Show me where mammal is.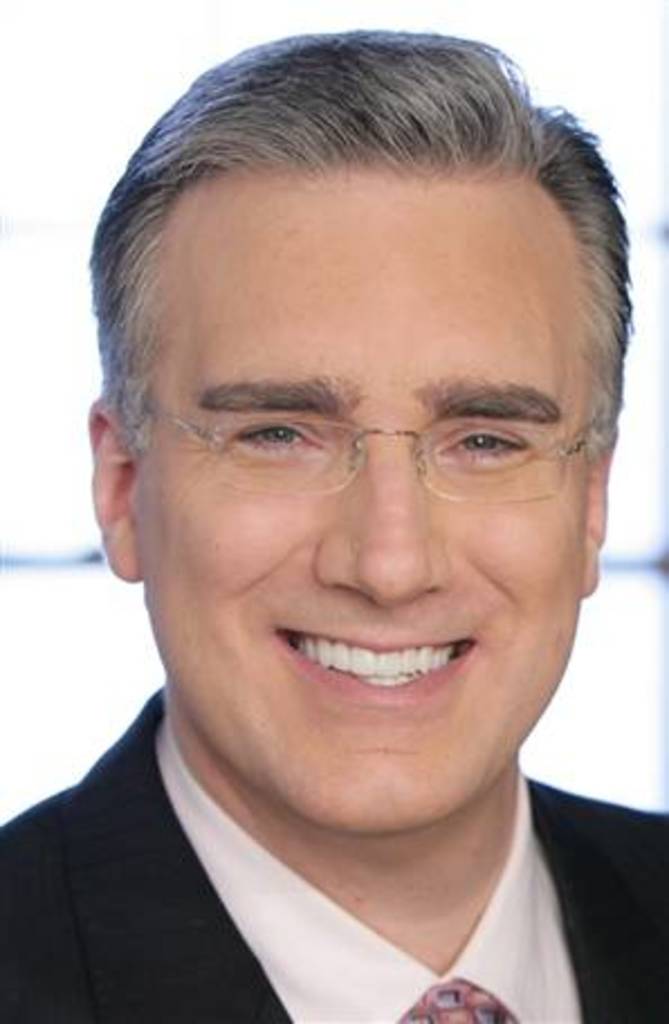
mammal is at detection(0, 0, 668, 1023).
